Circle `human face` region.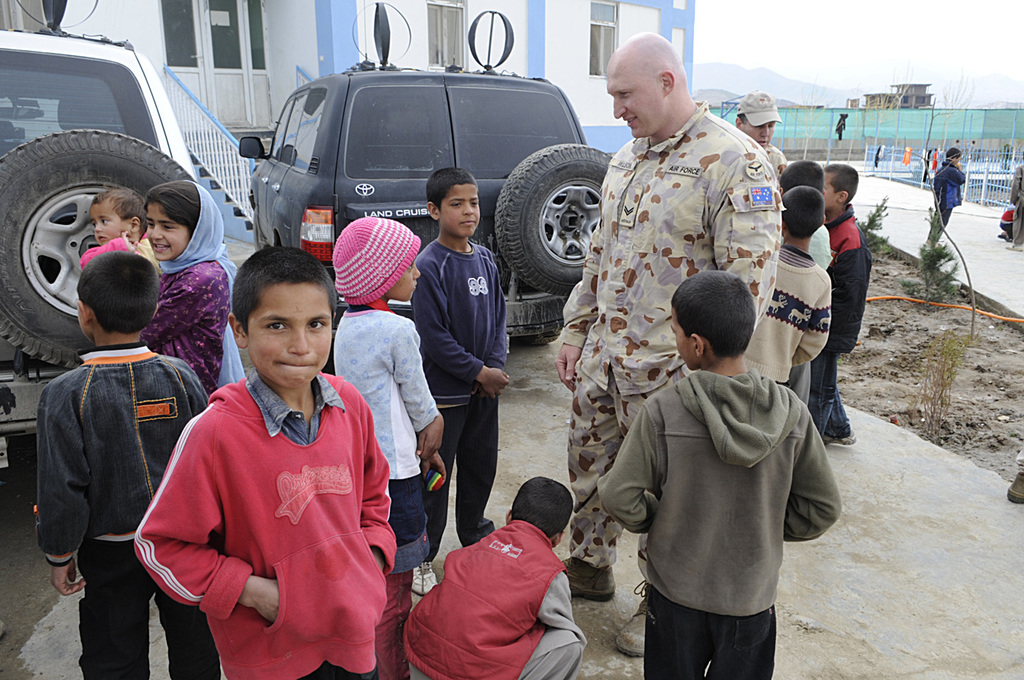
Region: region(88, 203, 130, 241).
